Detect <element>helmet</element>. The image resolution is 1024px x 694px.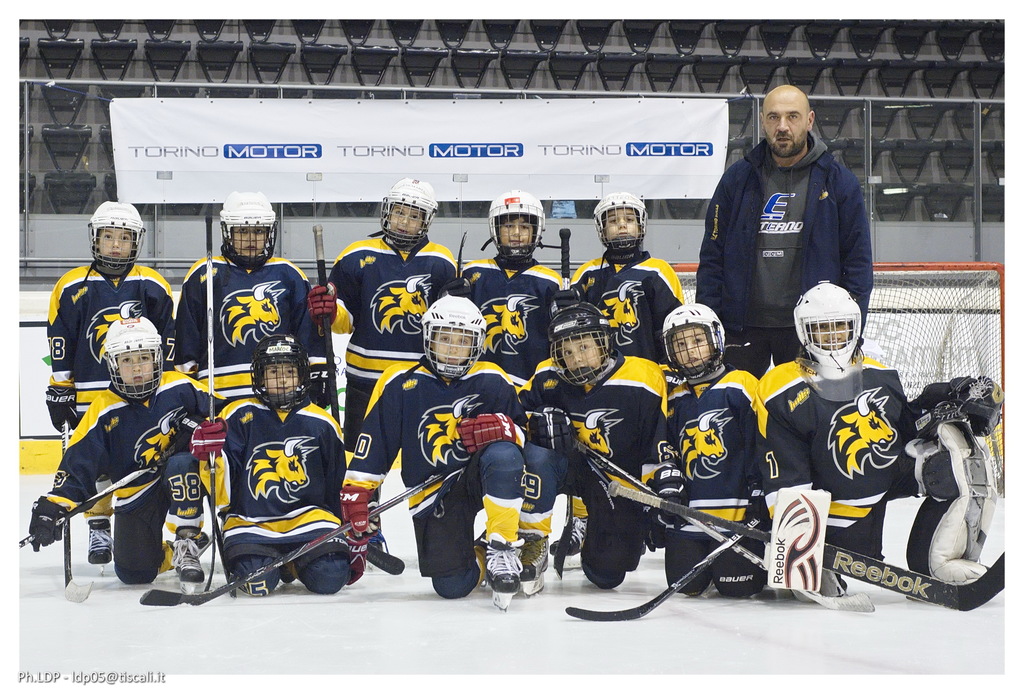
<bbox>377, 178, 442, 251</bbox>.
